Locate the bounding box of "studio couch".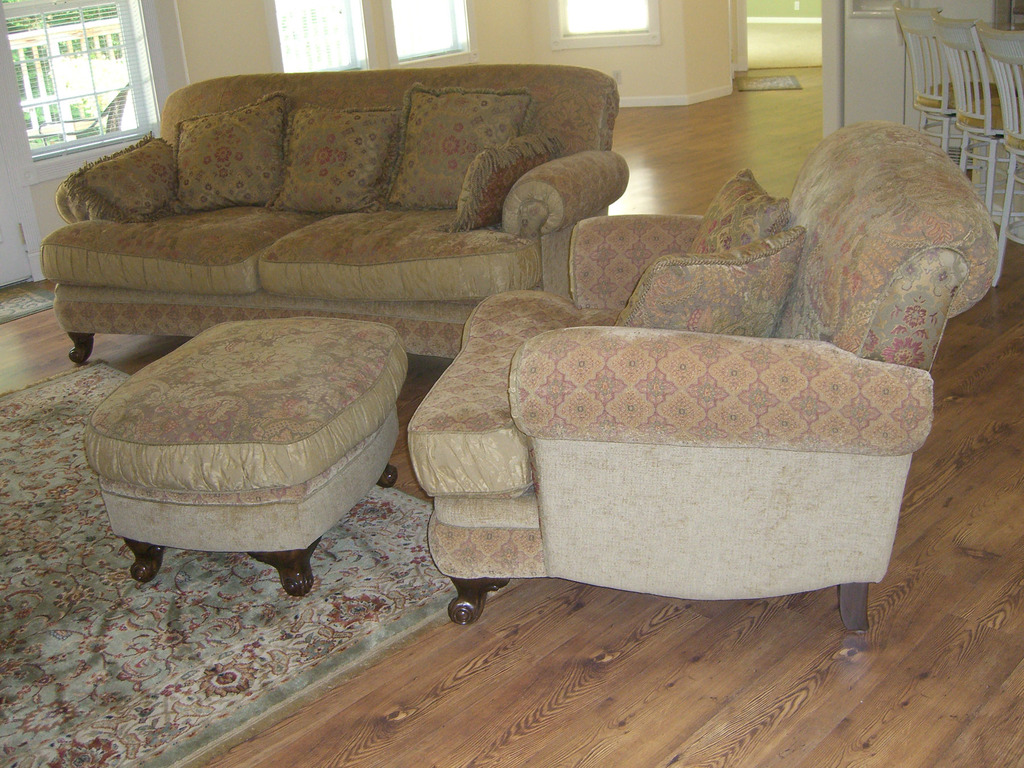
Bounding box: [21,60,649,362].
